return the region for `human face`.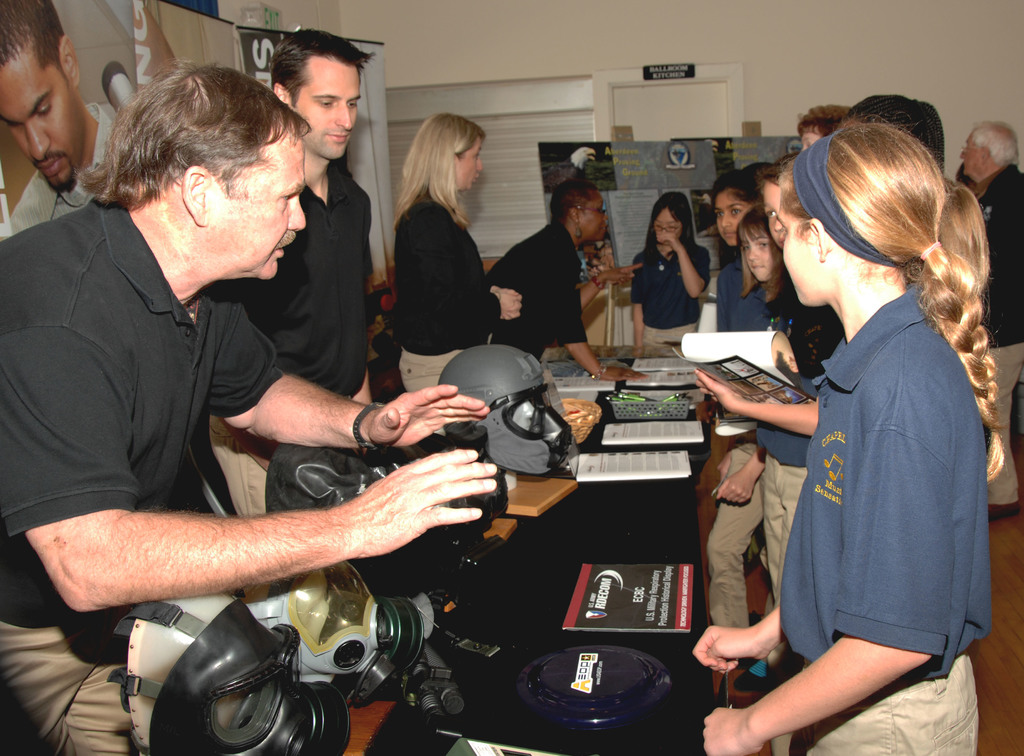
x1=764 y1=181 x2=782 y2=245.
